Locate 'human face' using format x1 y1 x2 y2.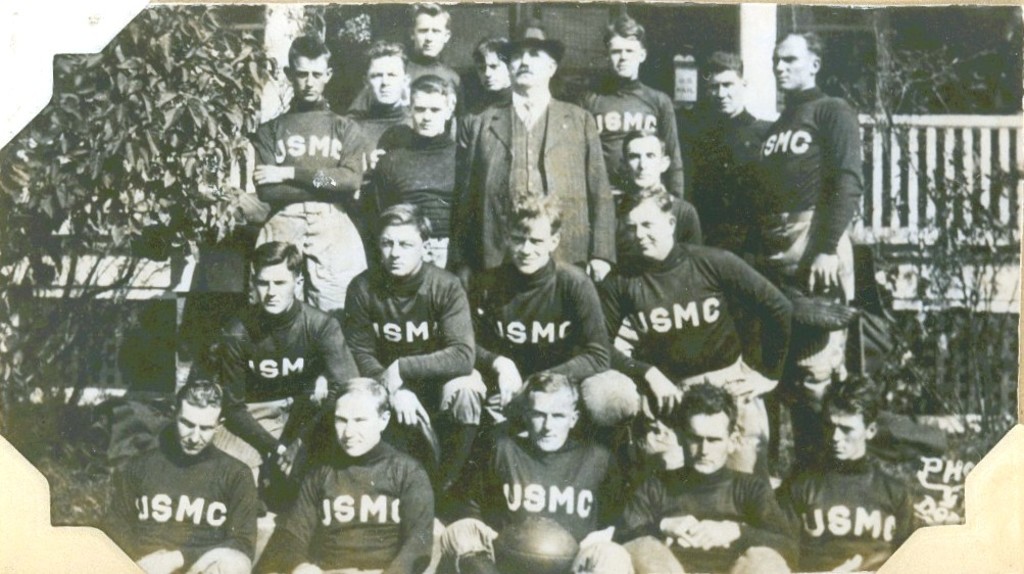
382 223 424 279.
